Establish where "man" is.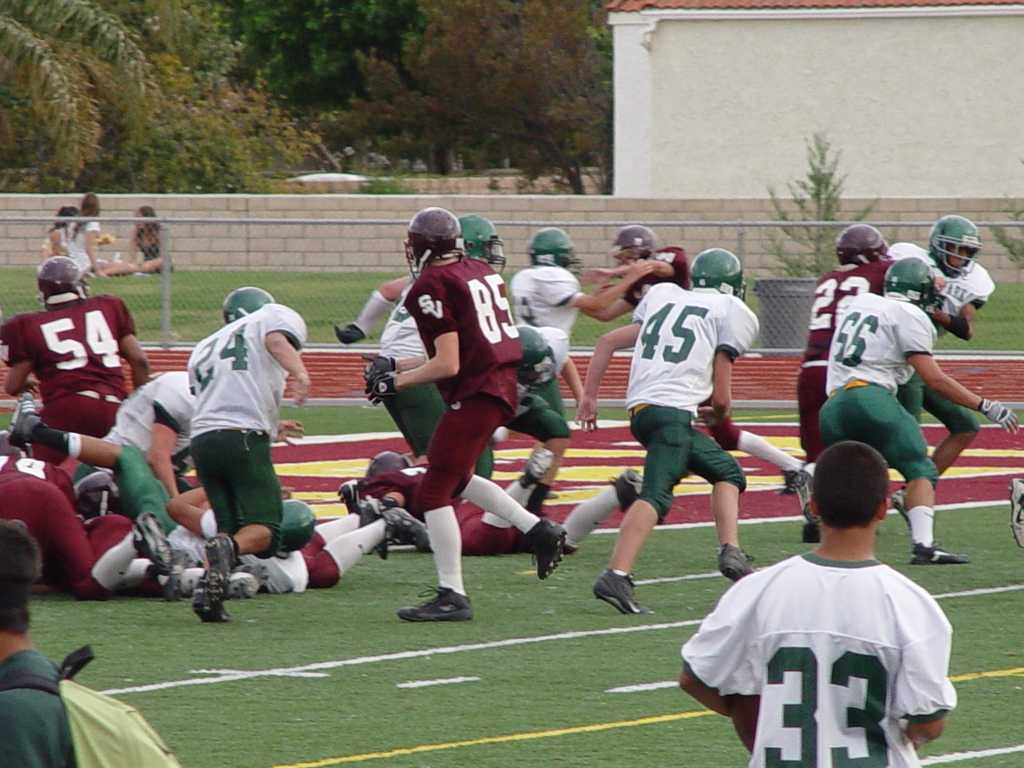
Established at crop(705, 440, 973, 763).
